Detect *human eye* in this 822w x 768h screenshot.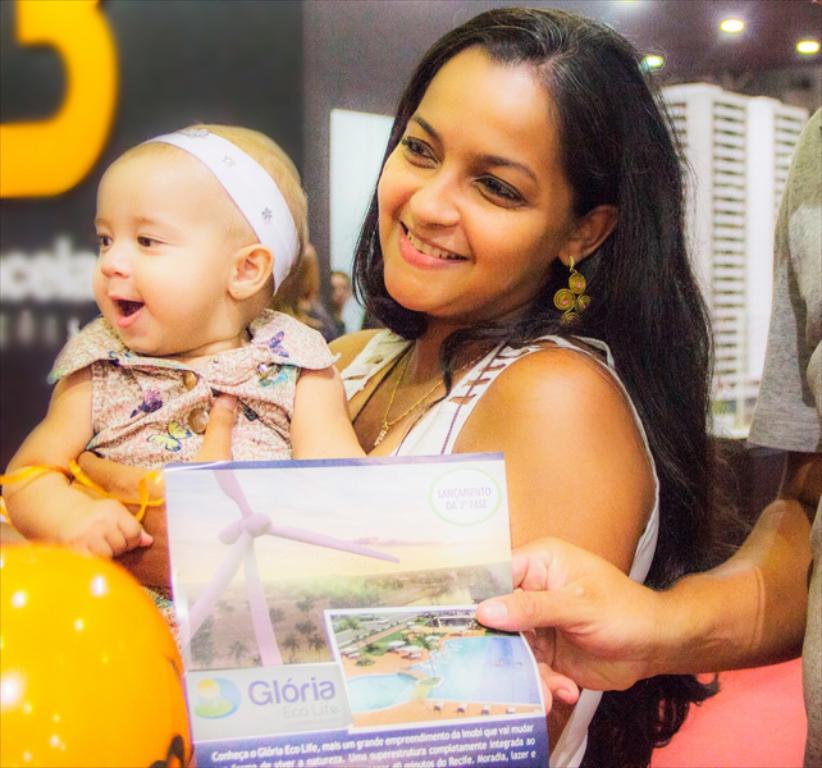
Detection: 92/227/117/250.
